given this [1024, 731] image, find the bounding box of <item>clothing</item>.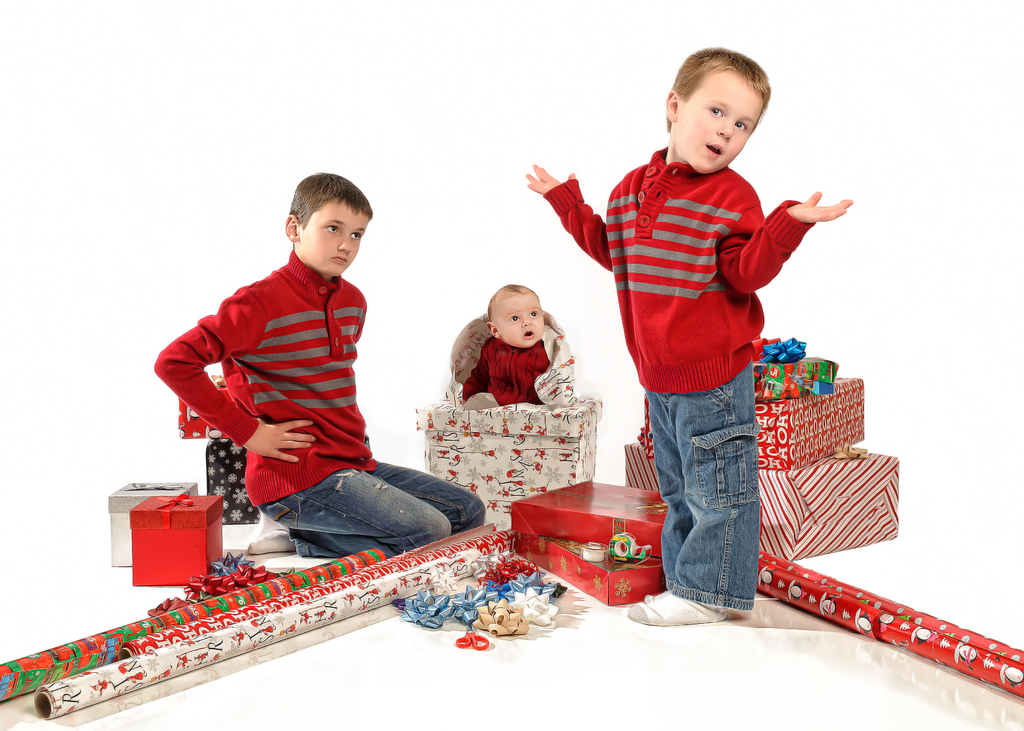
(x1=461, y1=334, x2=550, y2=404).
